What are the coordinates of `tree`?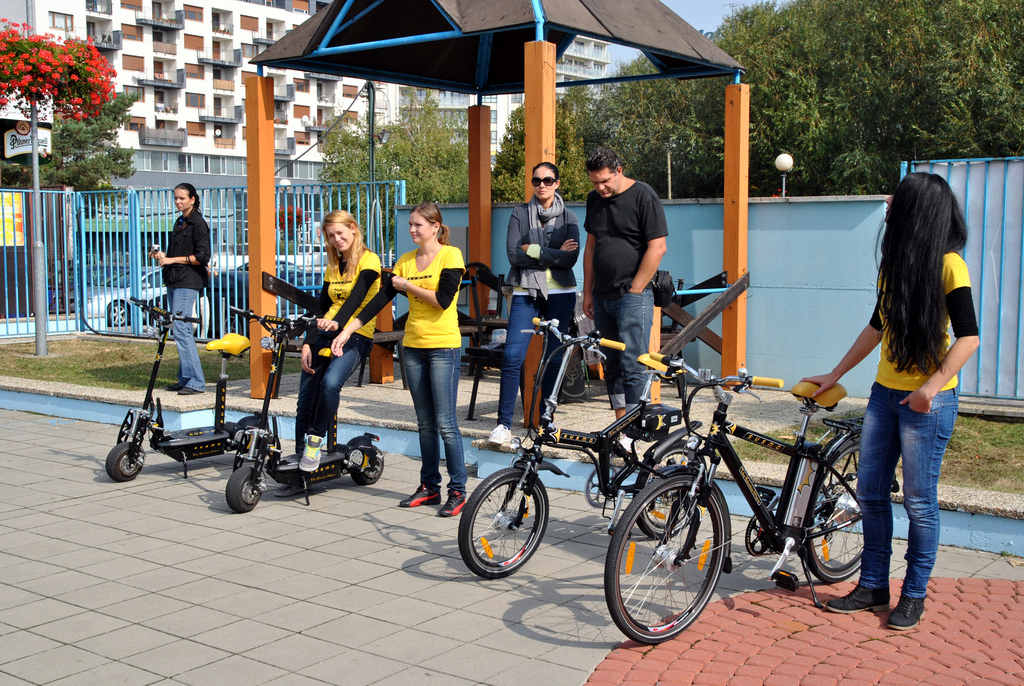
0 81 149 199.
